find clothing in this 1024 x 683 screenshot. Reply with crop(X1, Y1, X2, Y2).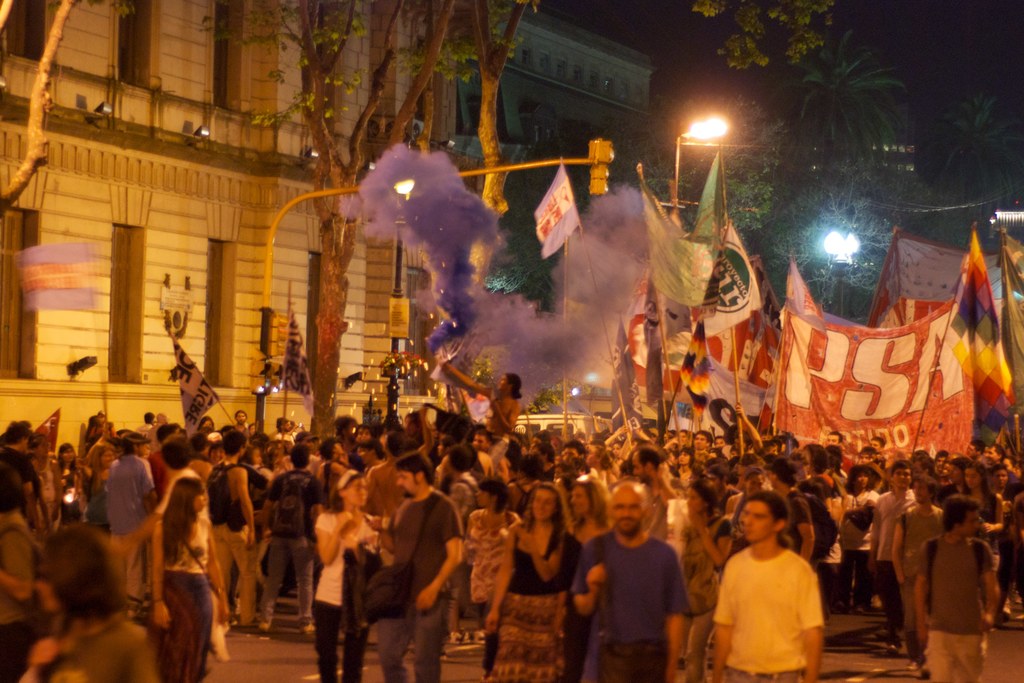
crop(869, 495, 917, 562).
